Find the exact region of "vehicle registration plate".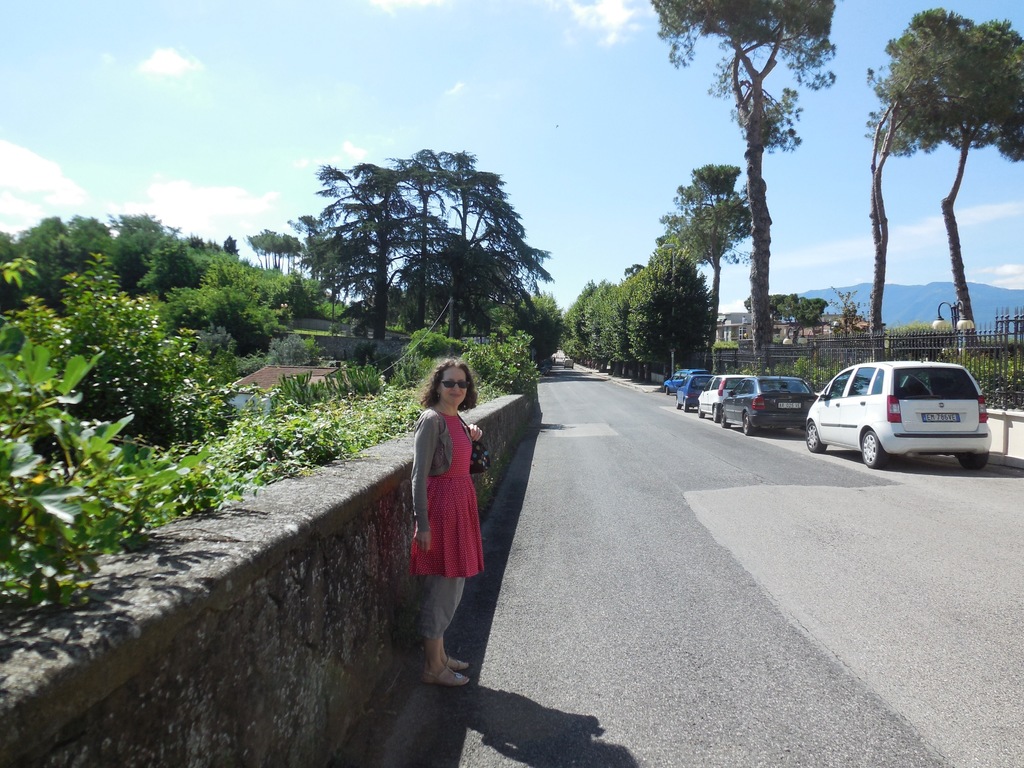
Exact region: <region>776, 401, 800, 407</region>.
